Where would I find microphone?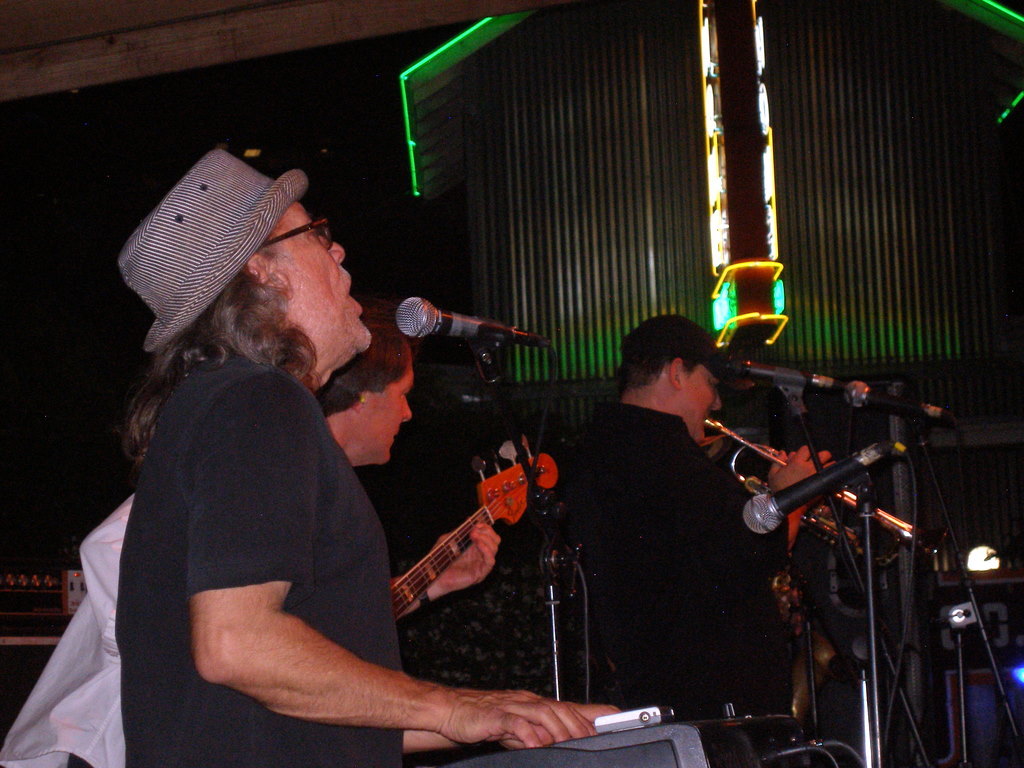
At <region>740, 444, 894, 533</region>.
